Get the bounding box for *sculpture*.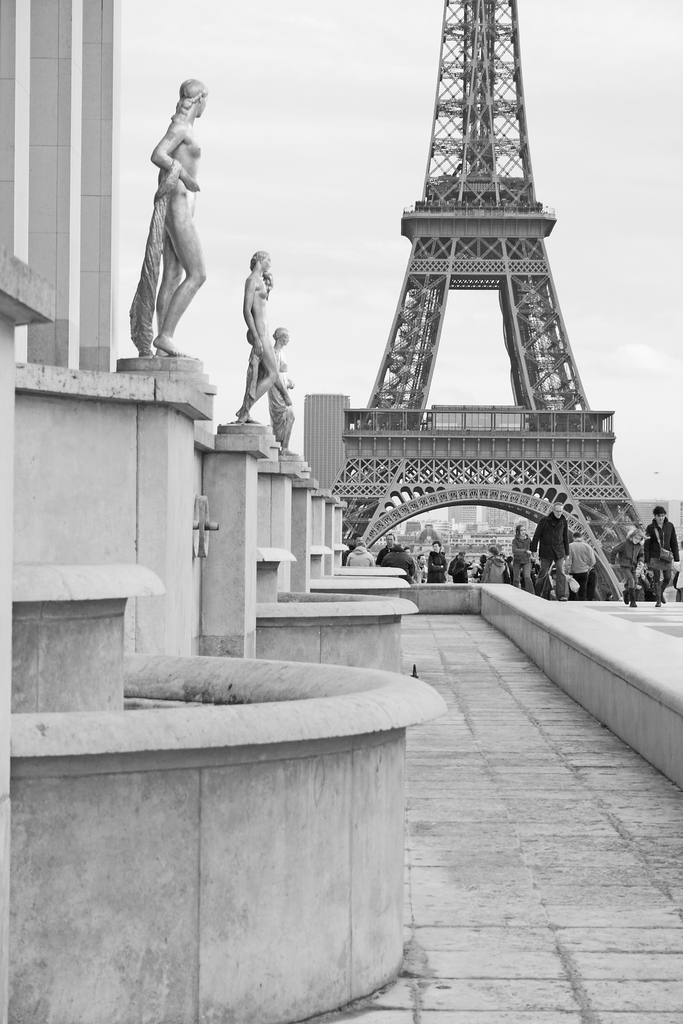
Rect(210, 233, 292, 461).
